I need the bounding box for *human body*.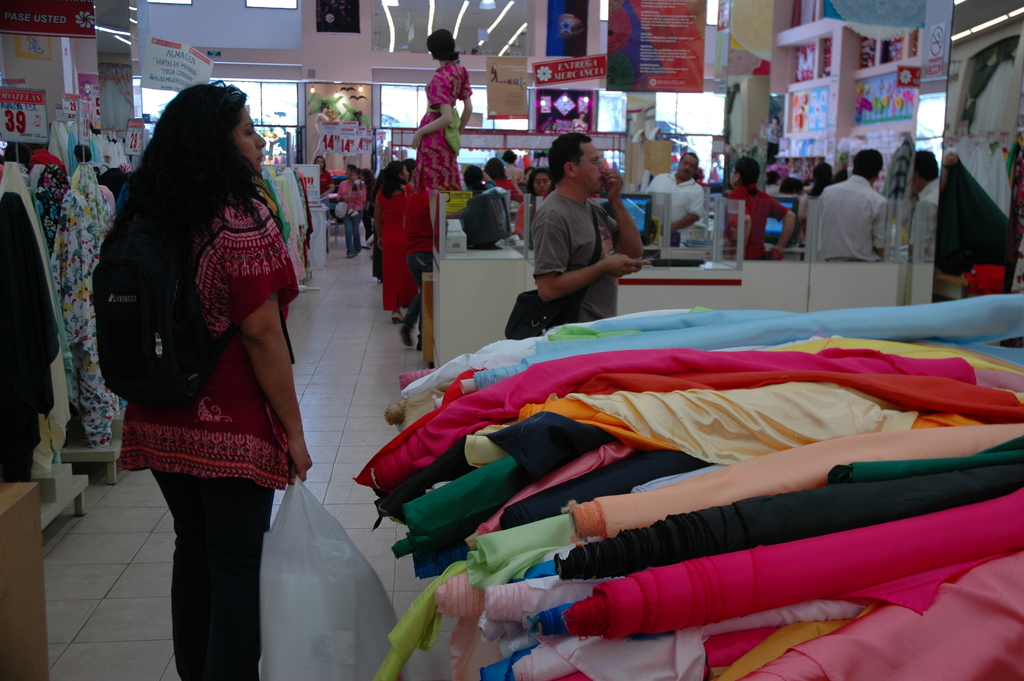
Here it is: region(344, 180, 360, 222).
